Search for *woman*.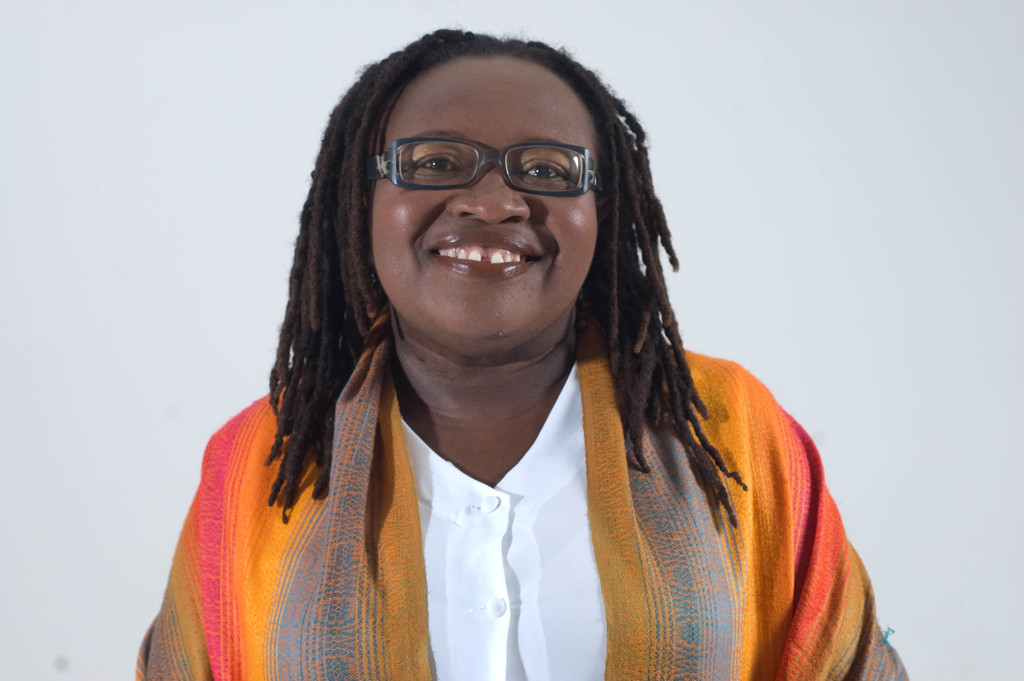
Found at (138, 33, 858, 678).
